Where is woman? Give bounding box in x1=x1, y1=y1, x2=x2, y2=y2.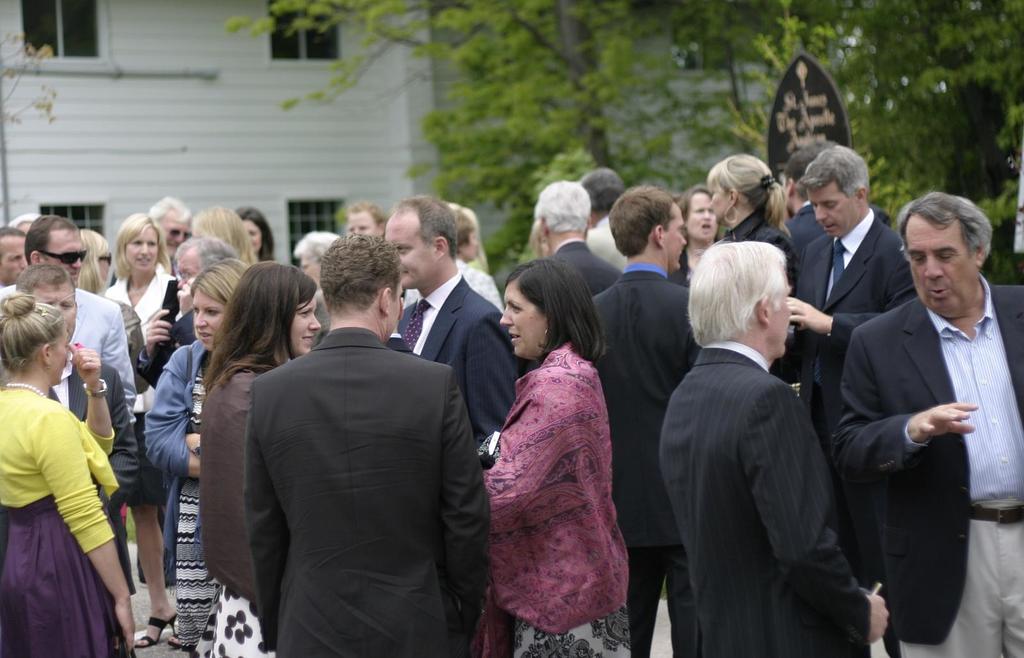
x1=708, y1=154, x2=795, y2=289.
